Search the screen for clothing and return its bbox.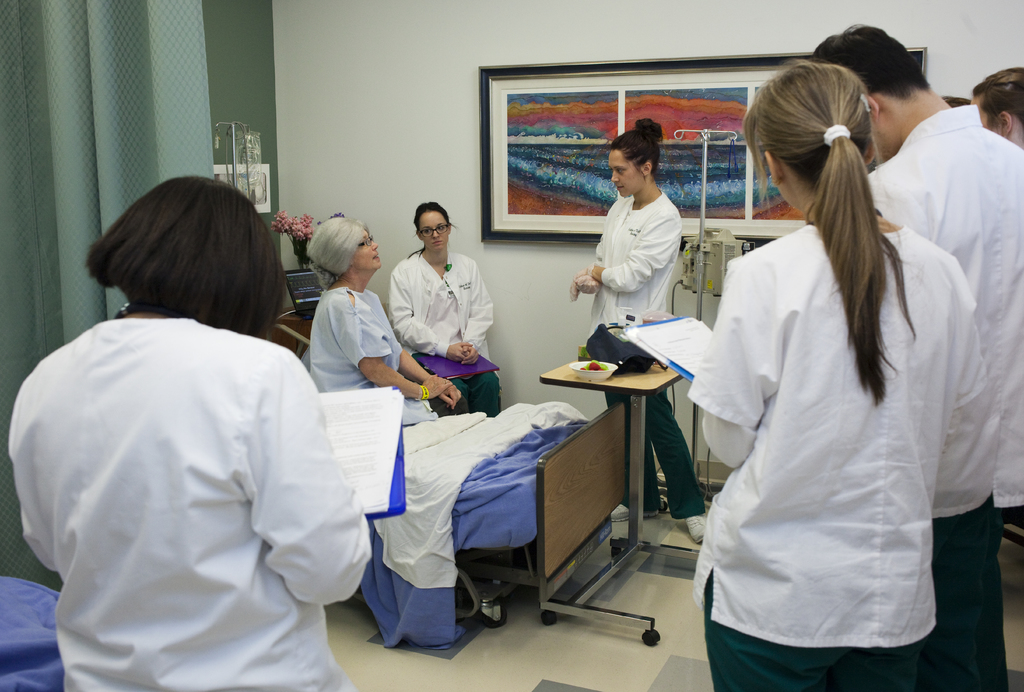
Found: detection(589, 193, 708, 527).
